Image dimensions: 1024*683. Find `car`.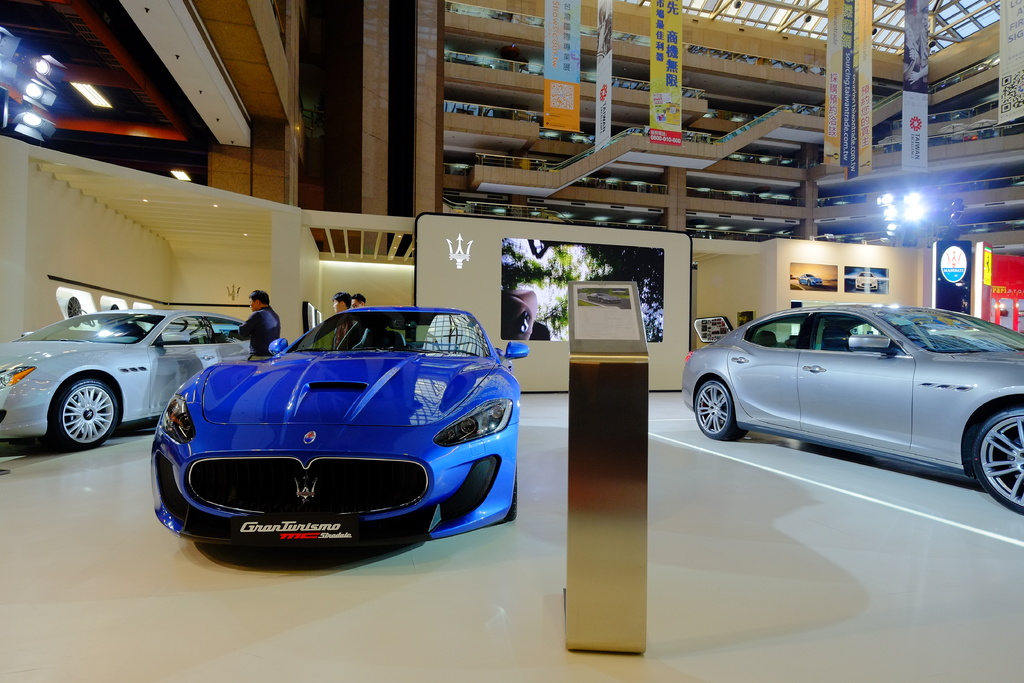
[799,273,817,287].
